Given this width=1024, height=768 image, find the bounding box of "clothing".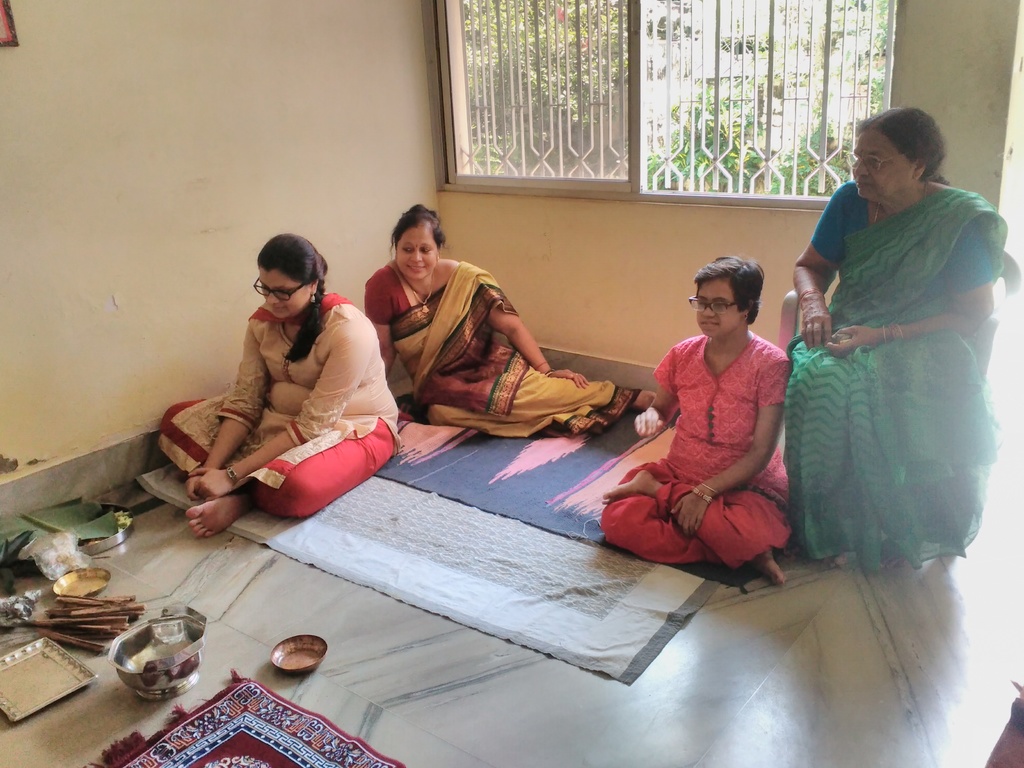
[x1=595, y1=324, x2=797, y2=576].
